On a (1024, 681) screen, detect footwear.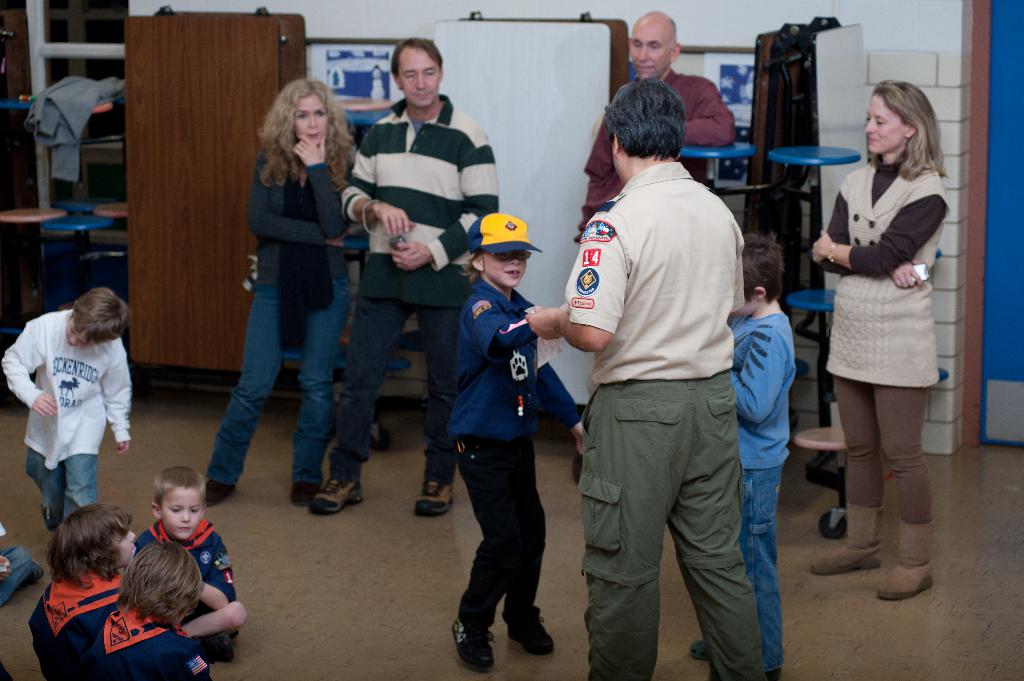
504, 600, 552, 657.
